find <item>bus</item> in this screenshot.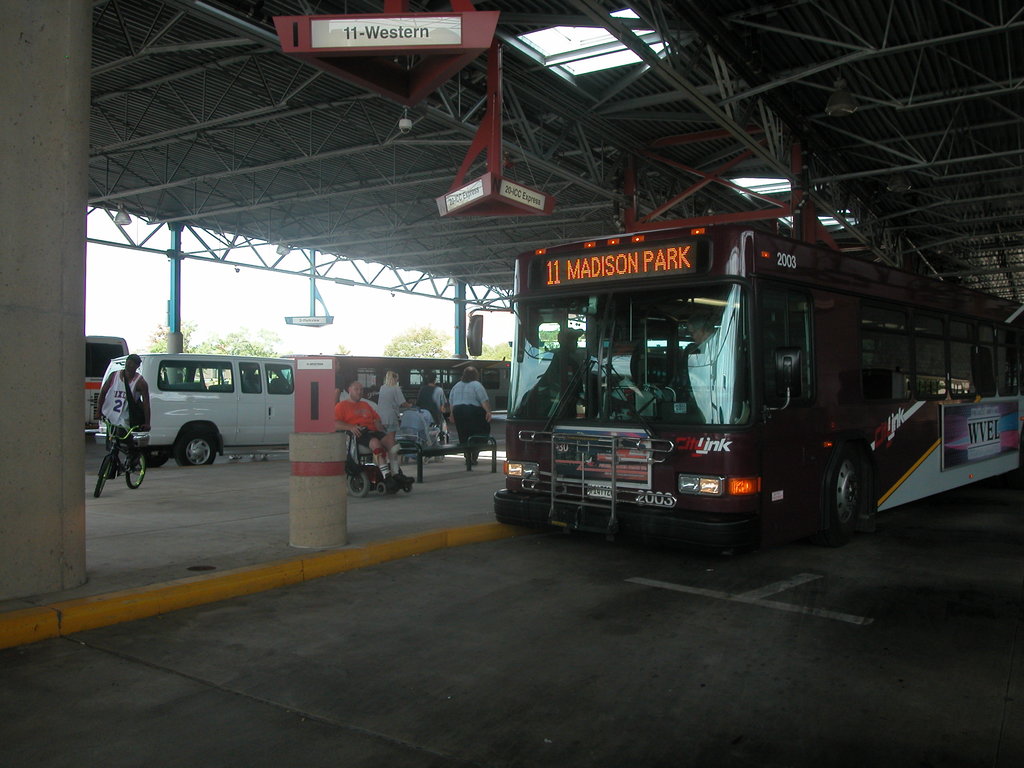
The bounding box for <item>bus</item> is pyautogui.locateOnScreen(493, 241, 1023, 544).
